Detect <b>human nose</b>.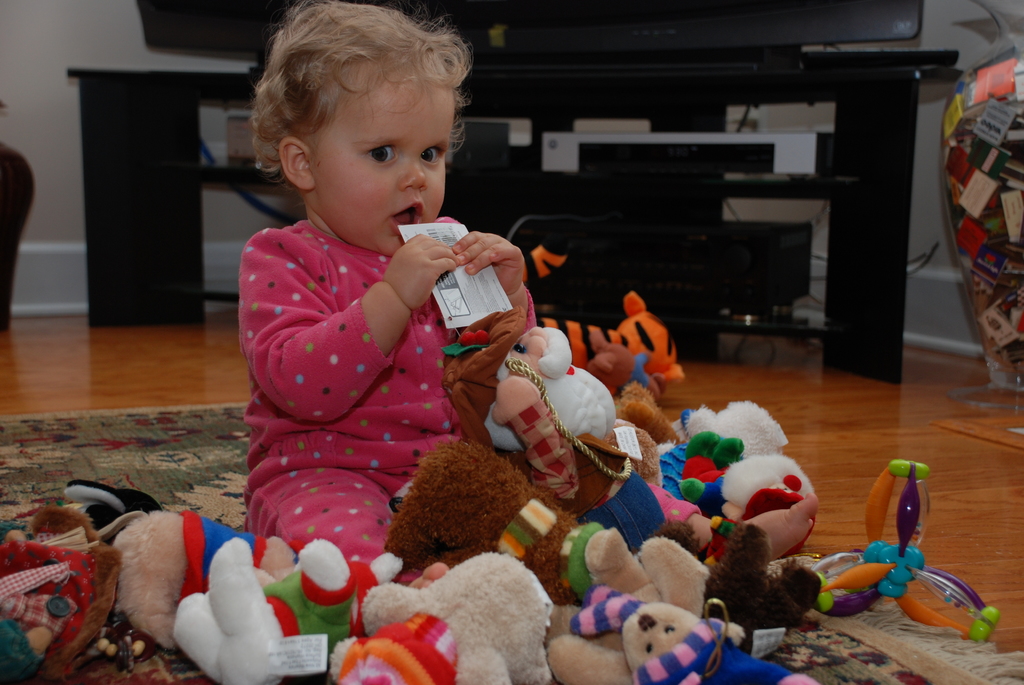
Detected at locate(399, 153, 429, 195).
